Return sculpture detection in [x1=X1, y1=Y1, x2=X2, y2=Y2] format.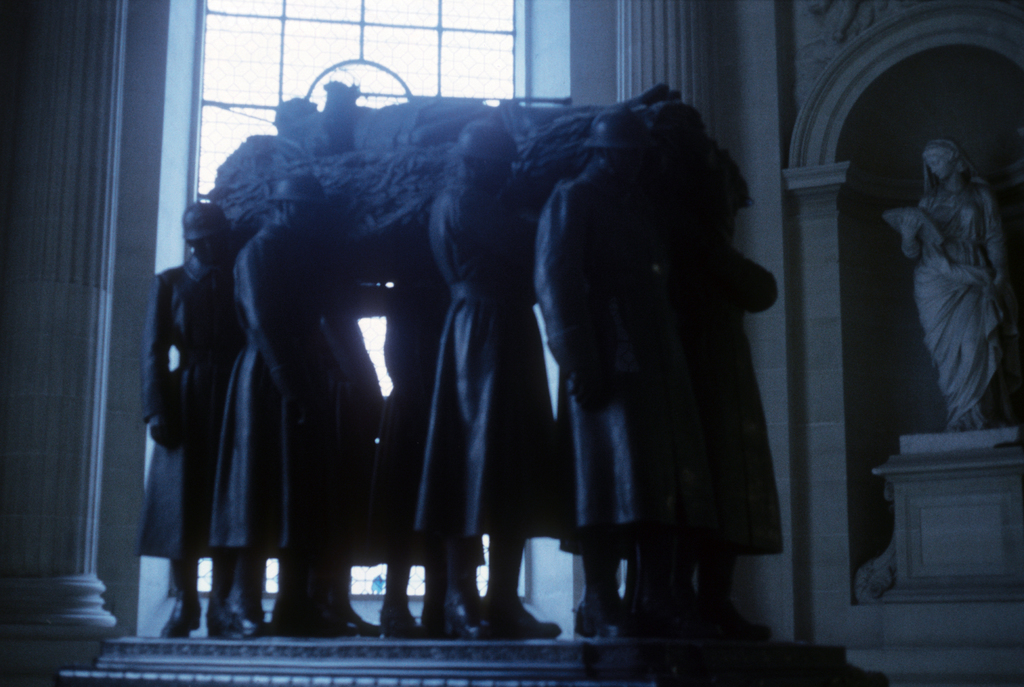
[x1=216, y1=170, x2=357, y2=640].
